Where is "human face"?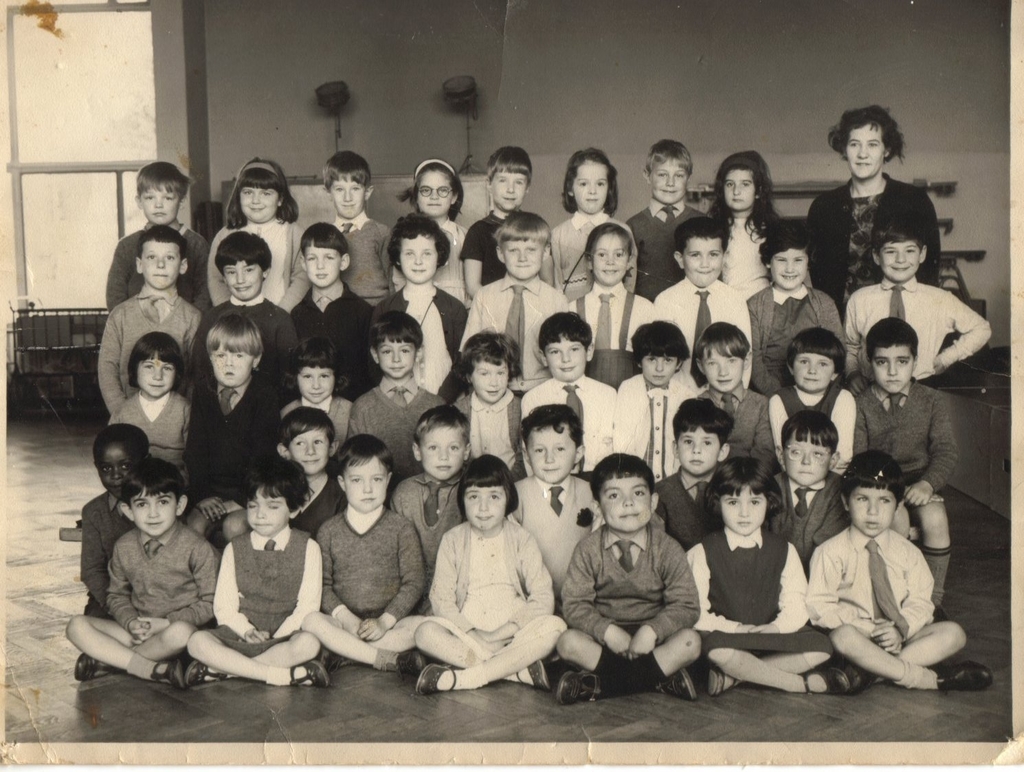
642 357 674 386.
